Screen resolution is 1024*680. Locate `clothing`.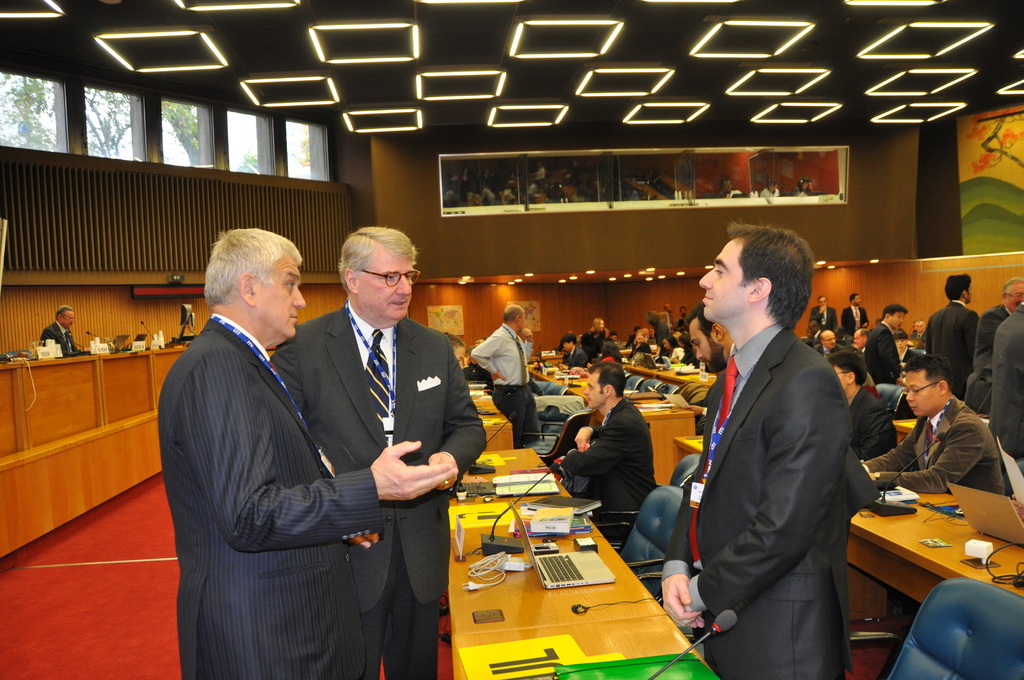
{"x1": 36, "y1": 321, "x2": 79, "y2": 353}.
